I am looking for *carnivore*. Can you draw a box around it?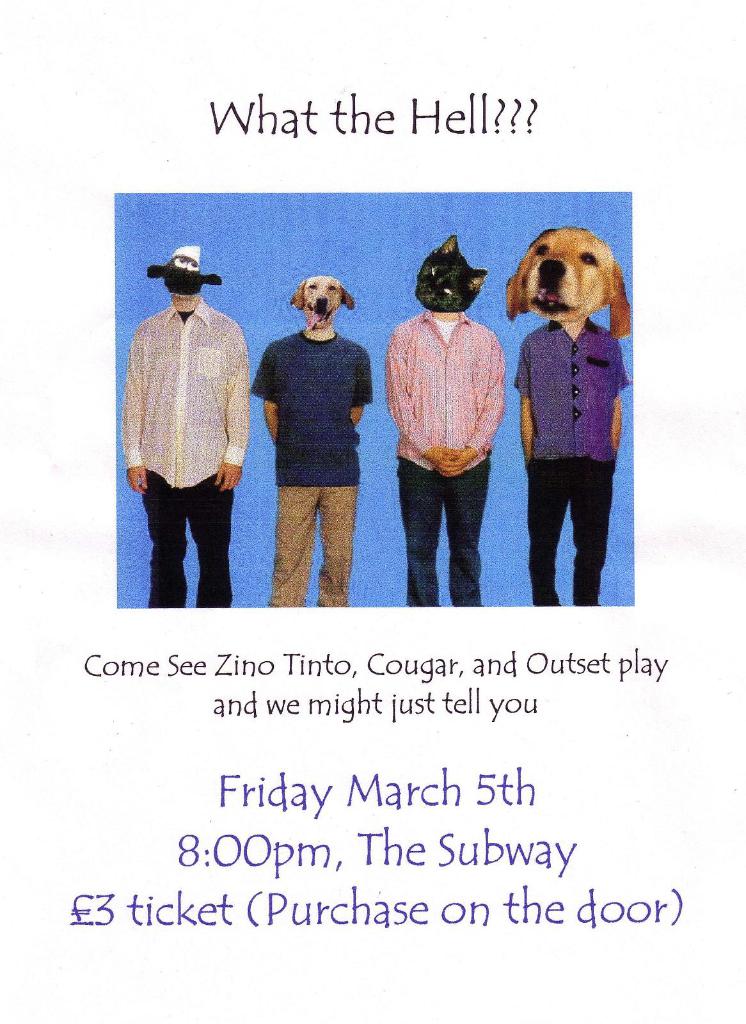
Sure, the bounding box is locate(282, 270, 362, 340).
